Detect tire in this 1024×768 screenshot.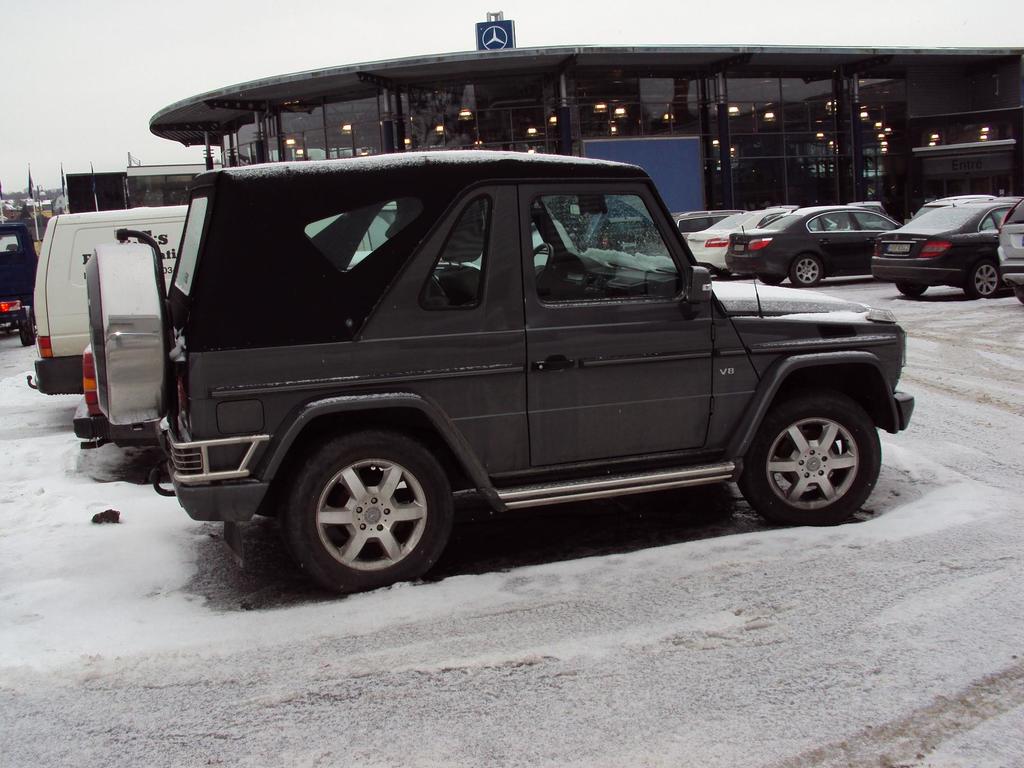
Detection: <bbox>966, 261, 1000, 298</bbox>.
